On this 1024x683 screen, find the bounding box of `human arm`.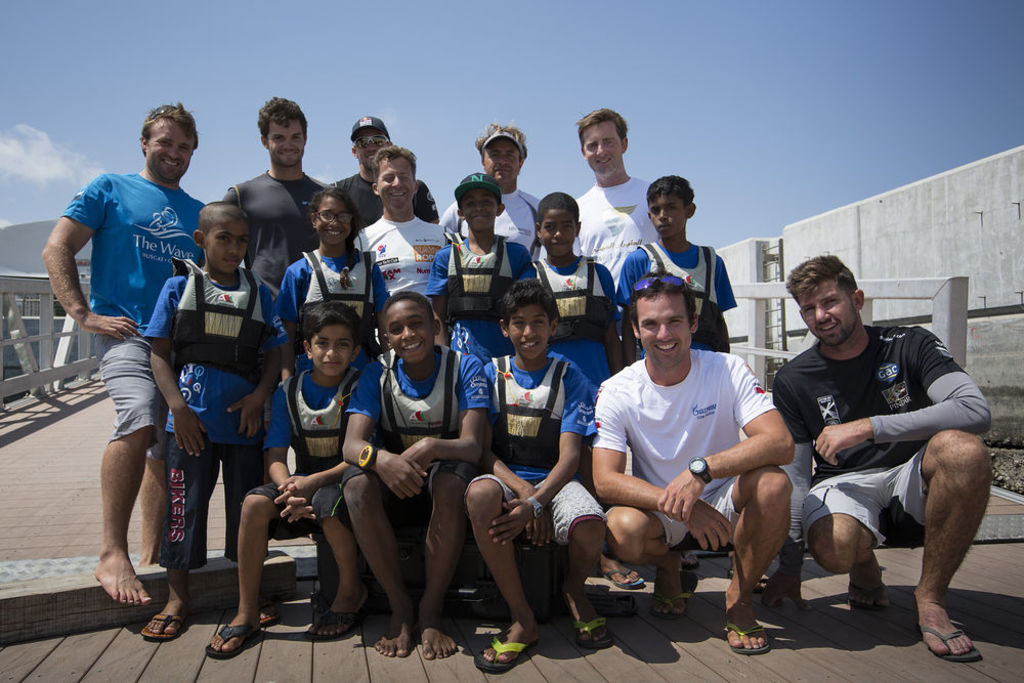
Bounding box: bbox=[484, 355, 597, 552].
